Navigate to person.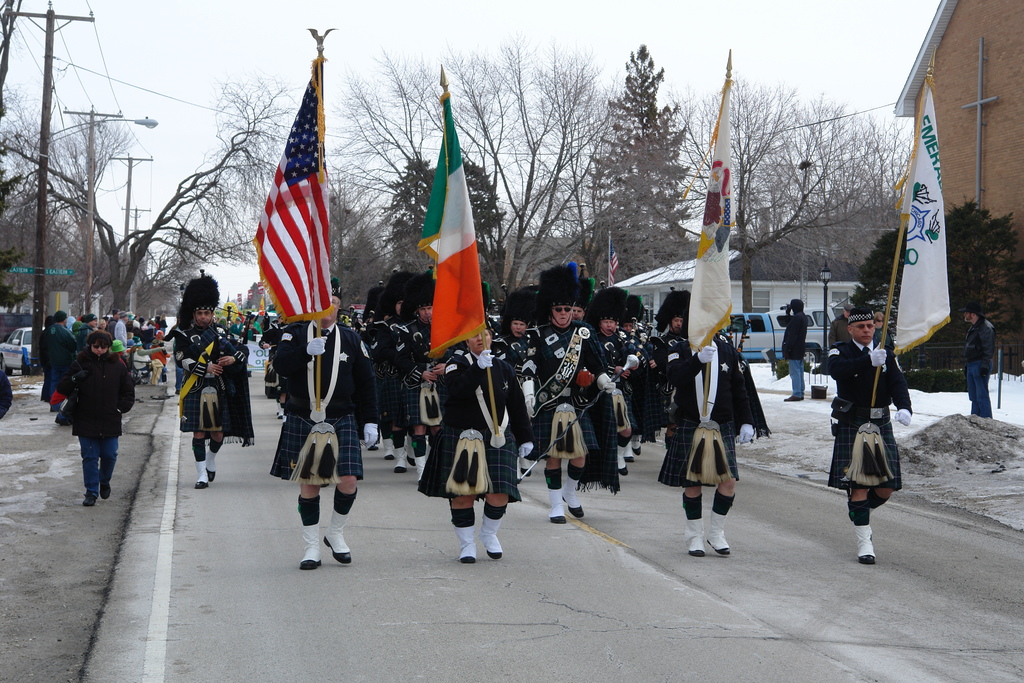
Navigation target: [956, 299, 997, 418].
